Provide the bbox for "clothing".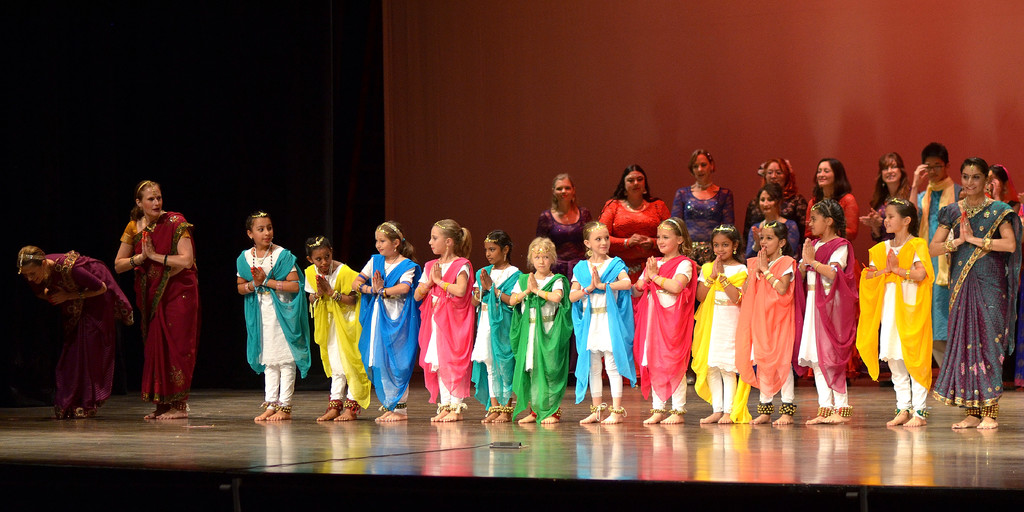
Rect(801, 193, 857, 240).
